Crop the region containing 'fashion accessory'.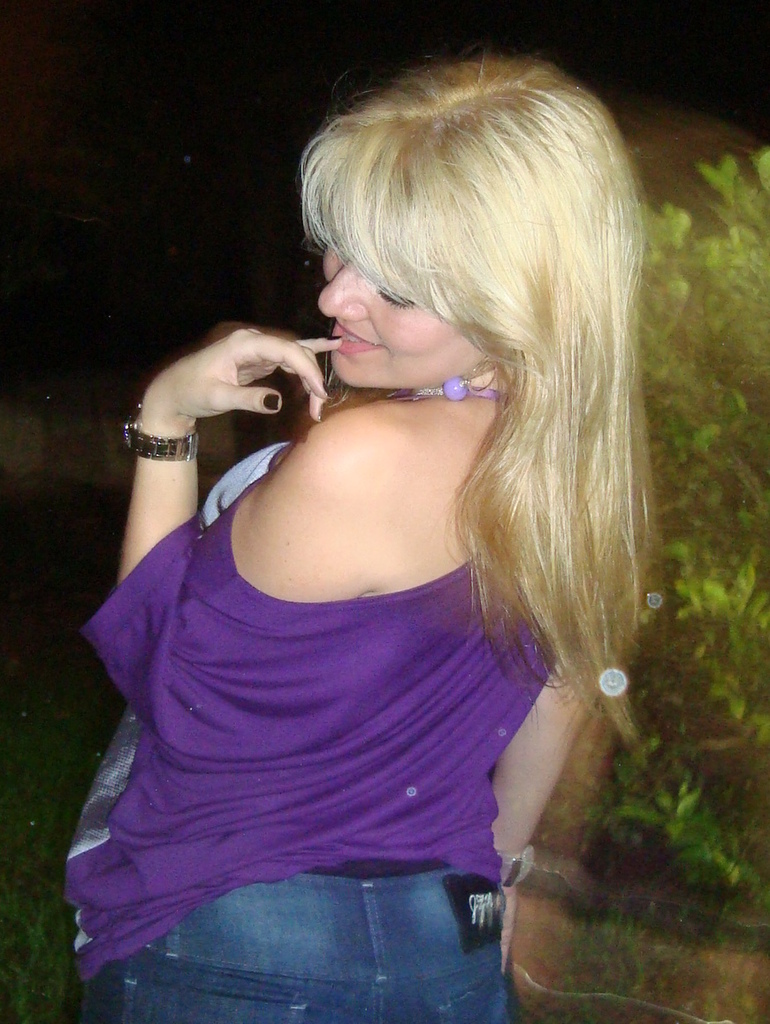
Crop region: {"x1": 492, "y1": 841, "x2": 536, "y2": 884}.
